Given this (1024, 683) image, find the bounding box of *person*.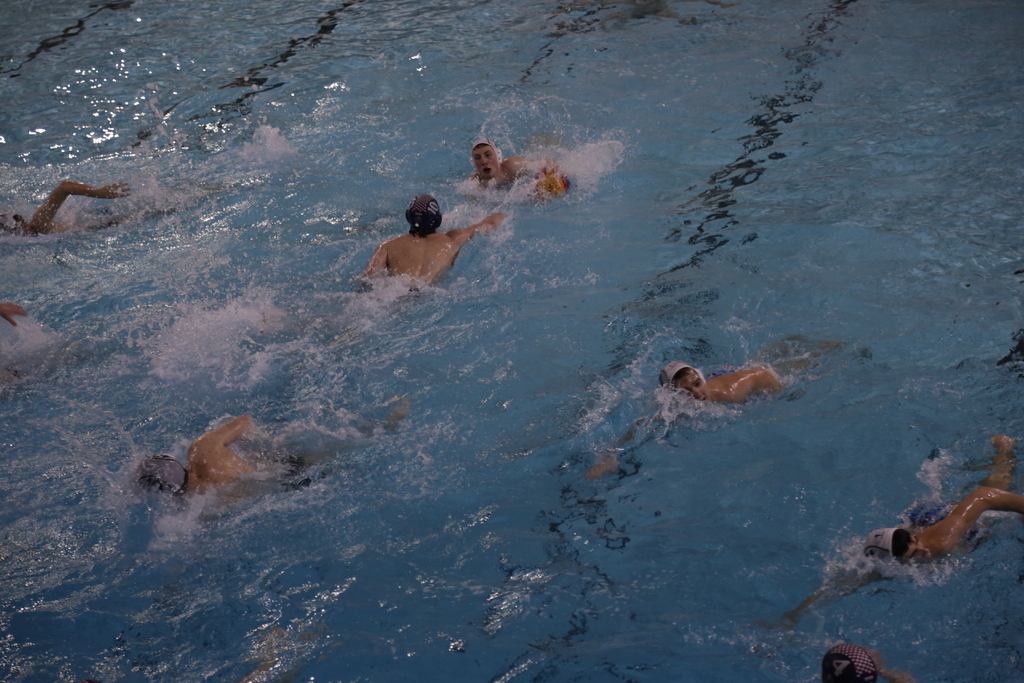
pyautogui.locateOnScreen(132, 413, 309, 506).
